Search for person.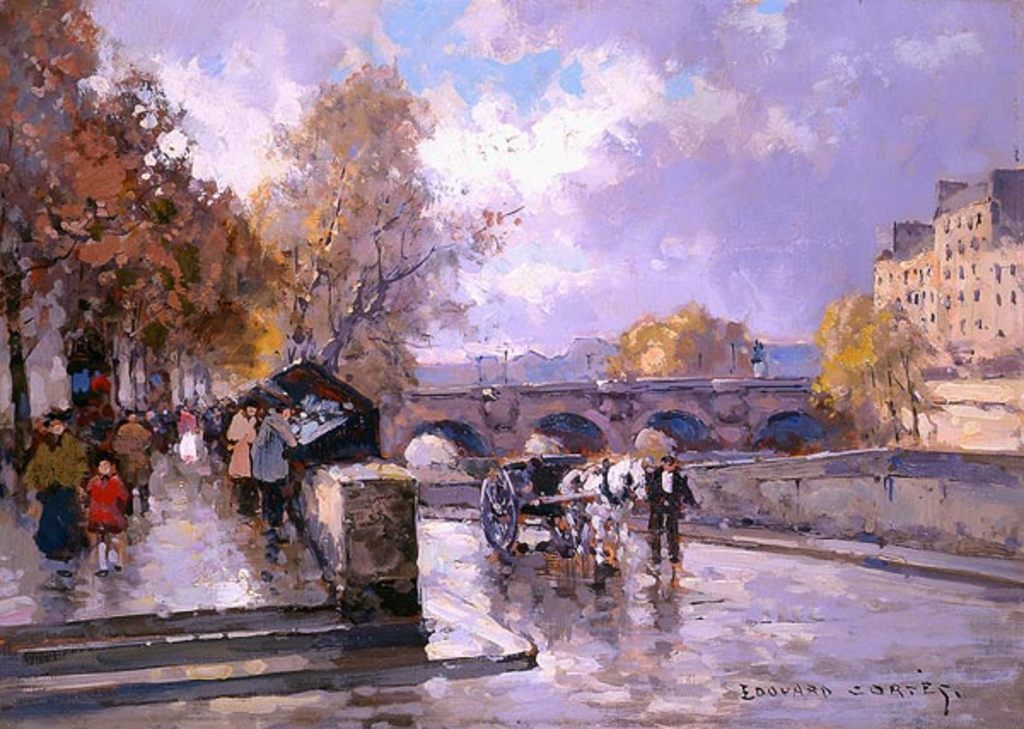
Found at pyautogui.locateOnScreen(637, 437, 696, 591).
